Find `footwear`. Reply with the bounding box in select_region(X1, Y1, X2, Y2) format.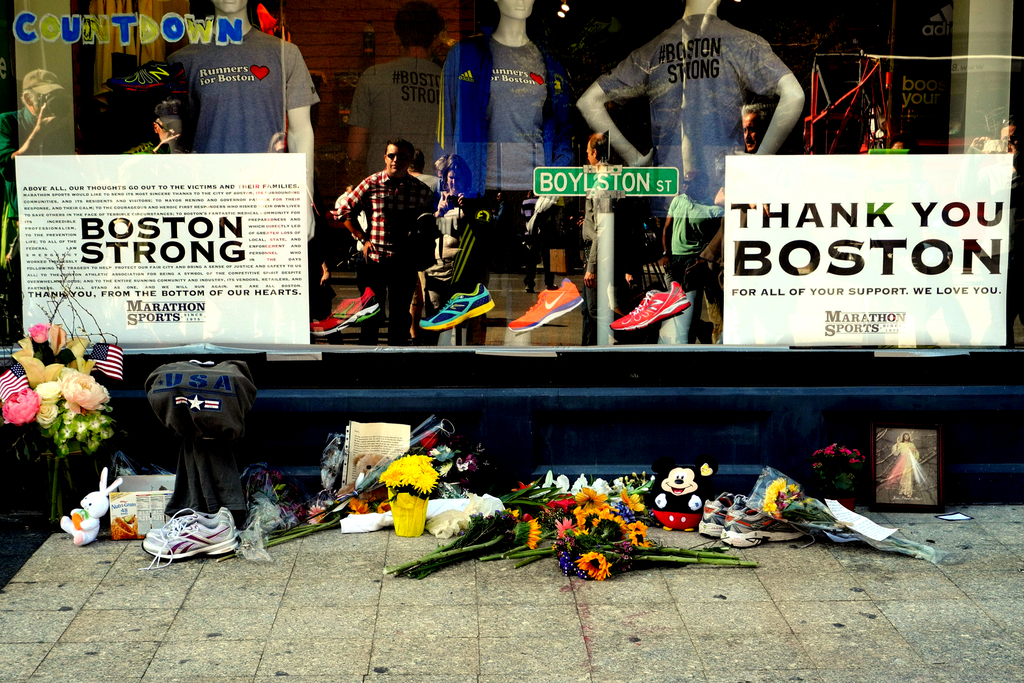
select_region(700, 495, 746, 537).
